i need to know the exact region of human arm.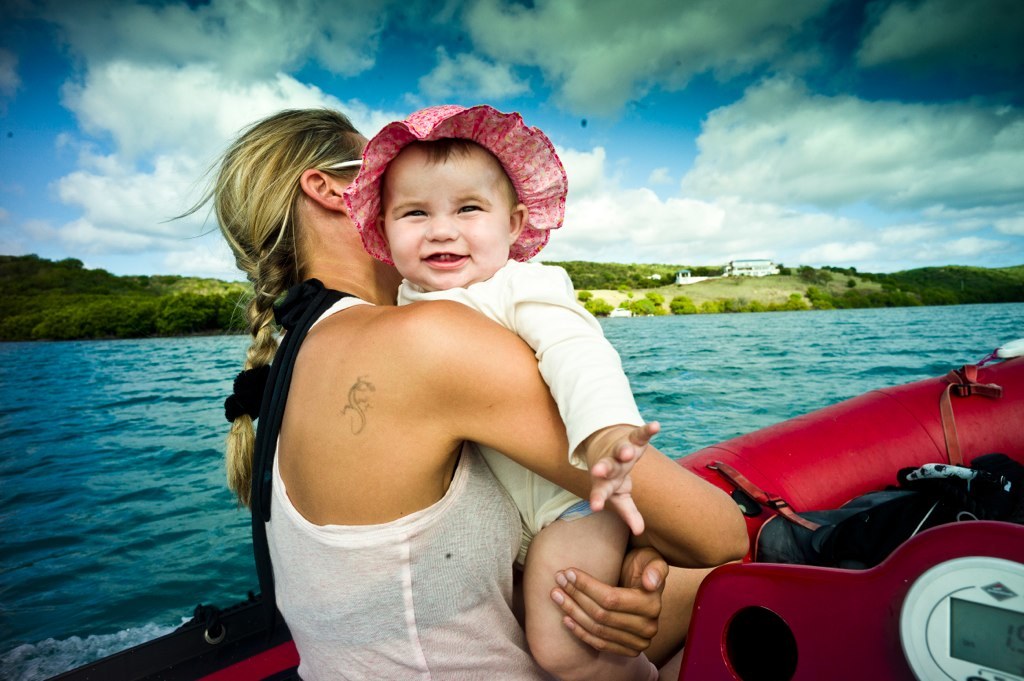
Region: l=488, t=259, r=658, b=542.
